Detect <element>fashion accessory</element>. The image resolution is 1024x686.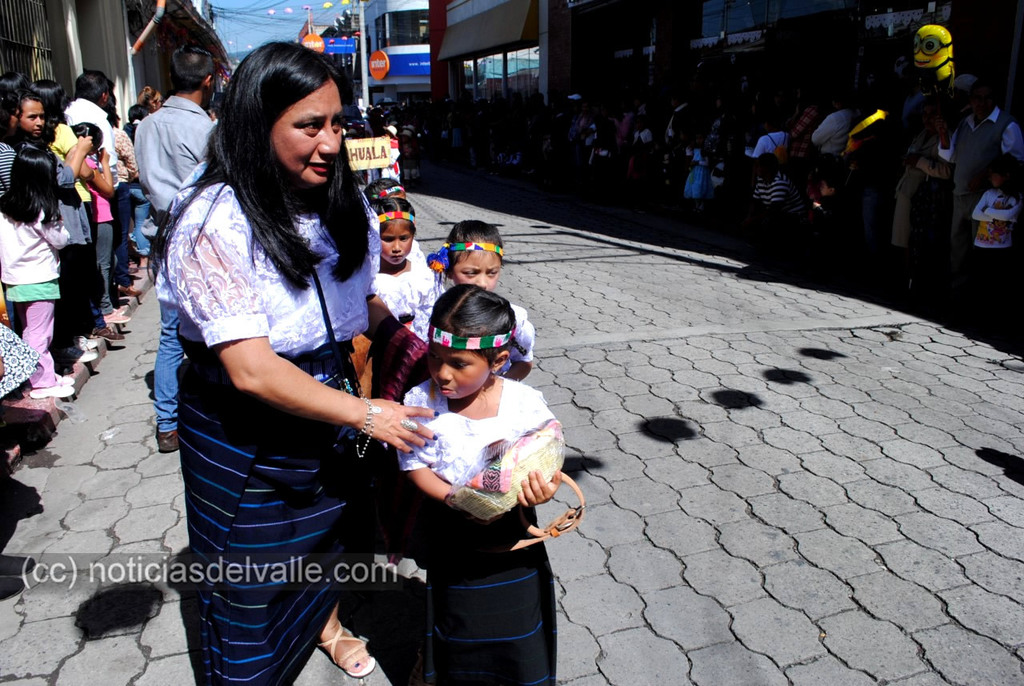
detection(59, 373, 75, 385).
